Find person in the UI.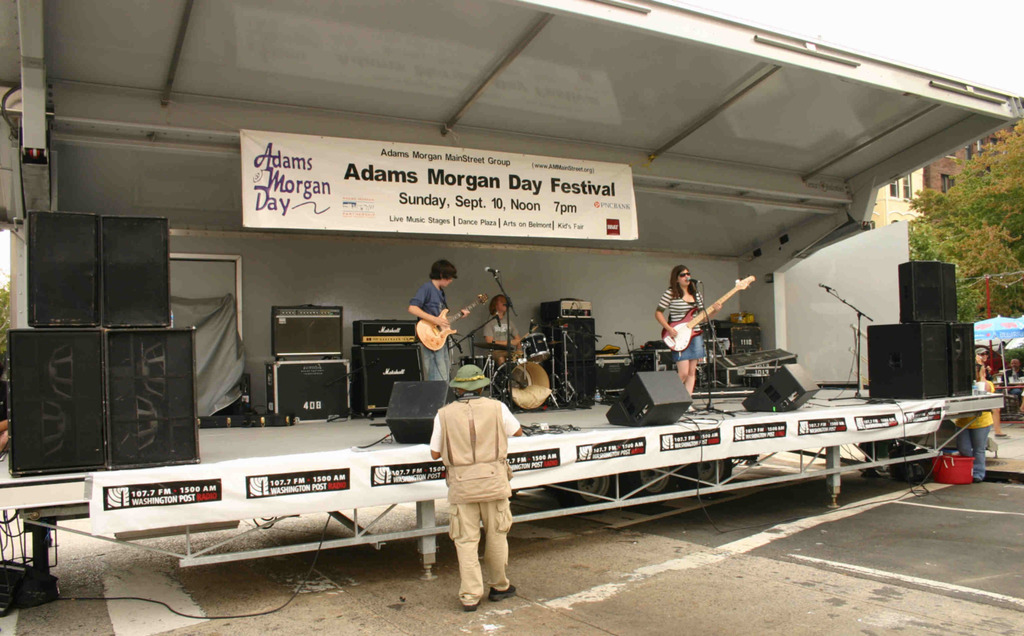
UI element at box=[429, 367, 519, 618].
